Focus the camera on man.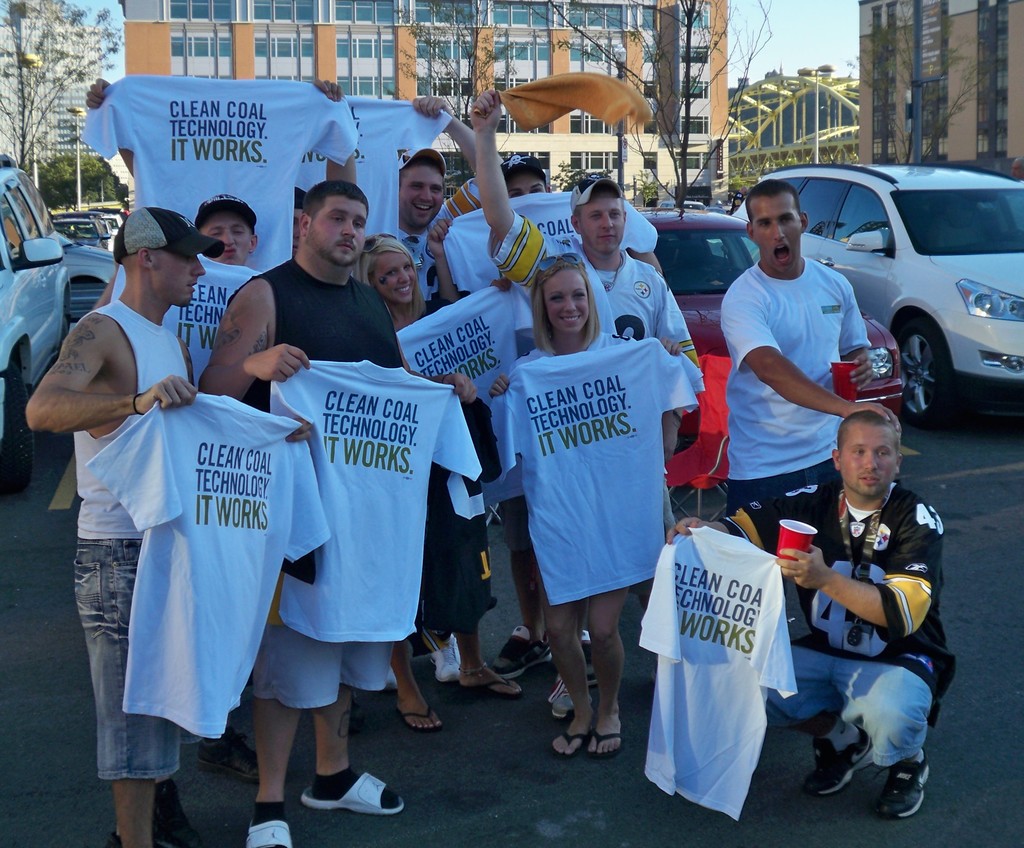
Focus region: (x1=719, y1=177, x2=872, y2=557).
